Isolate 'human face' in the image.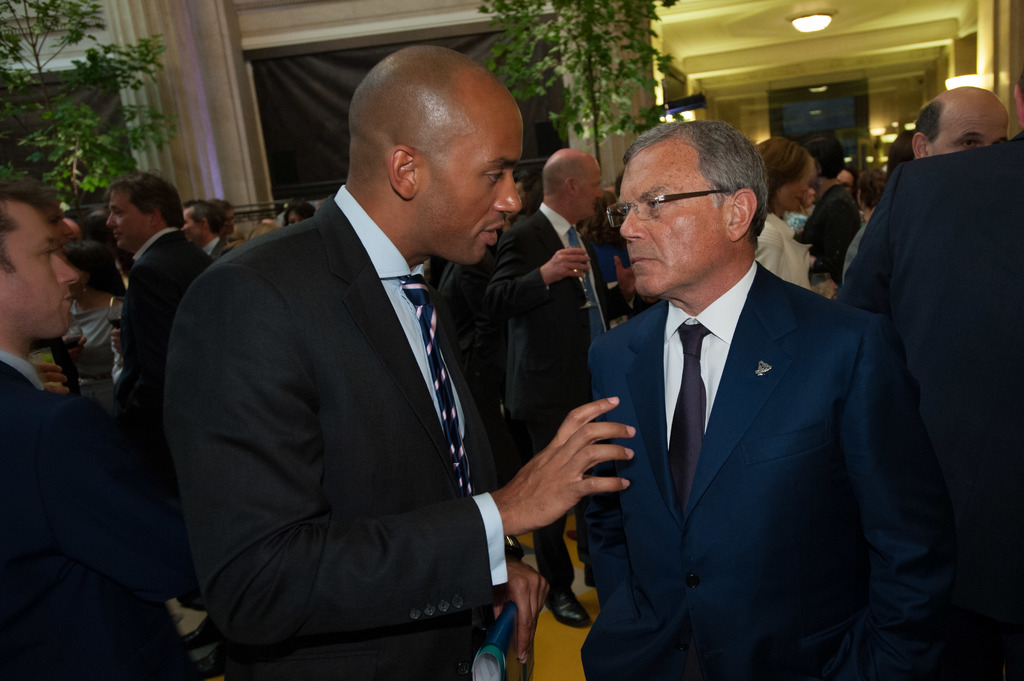
Isolated region: BBox(0, 199, 79, 339).
